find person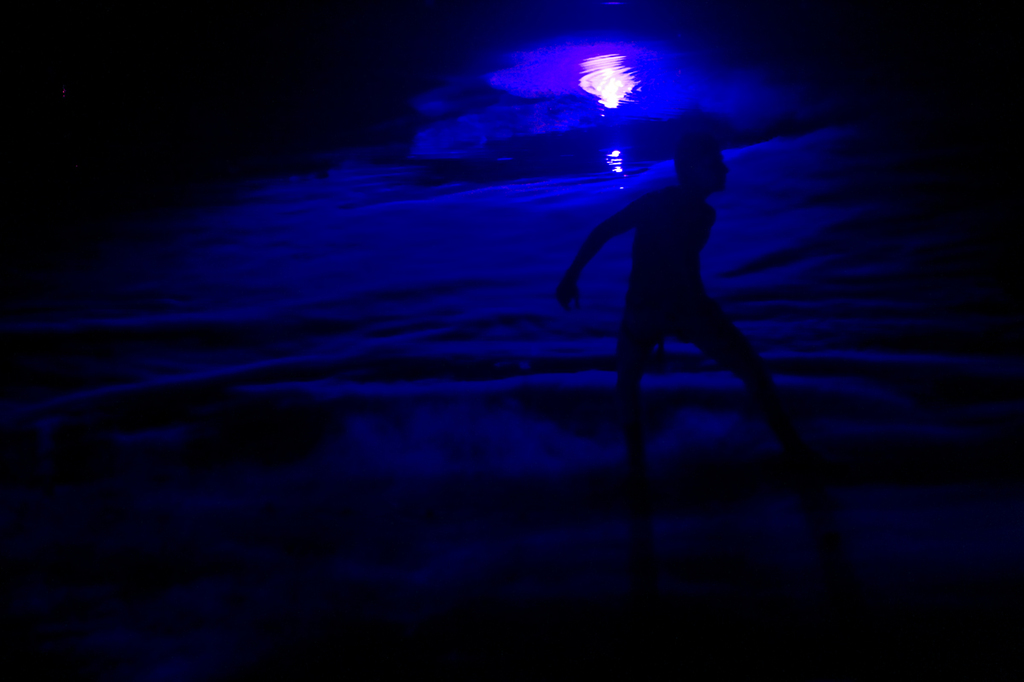
select_region(575, 94, 785, 459)
